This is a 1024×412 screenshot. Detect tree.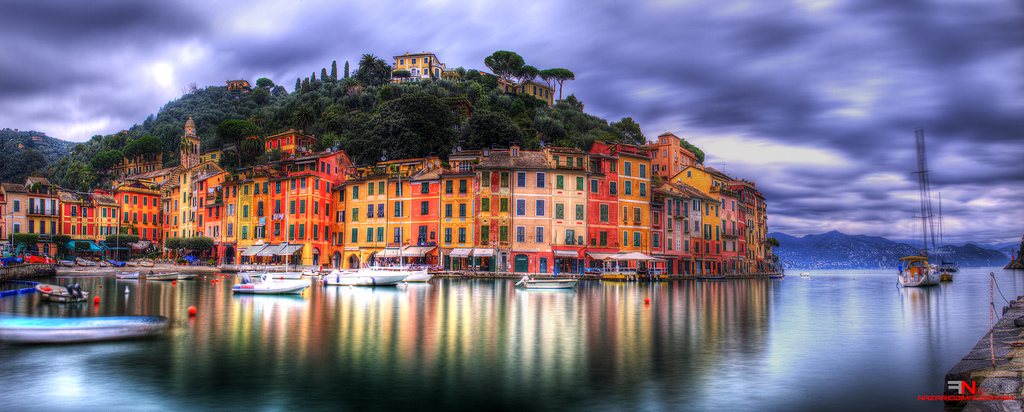
Rect(209, 108, 247, 135).
